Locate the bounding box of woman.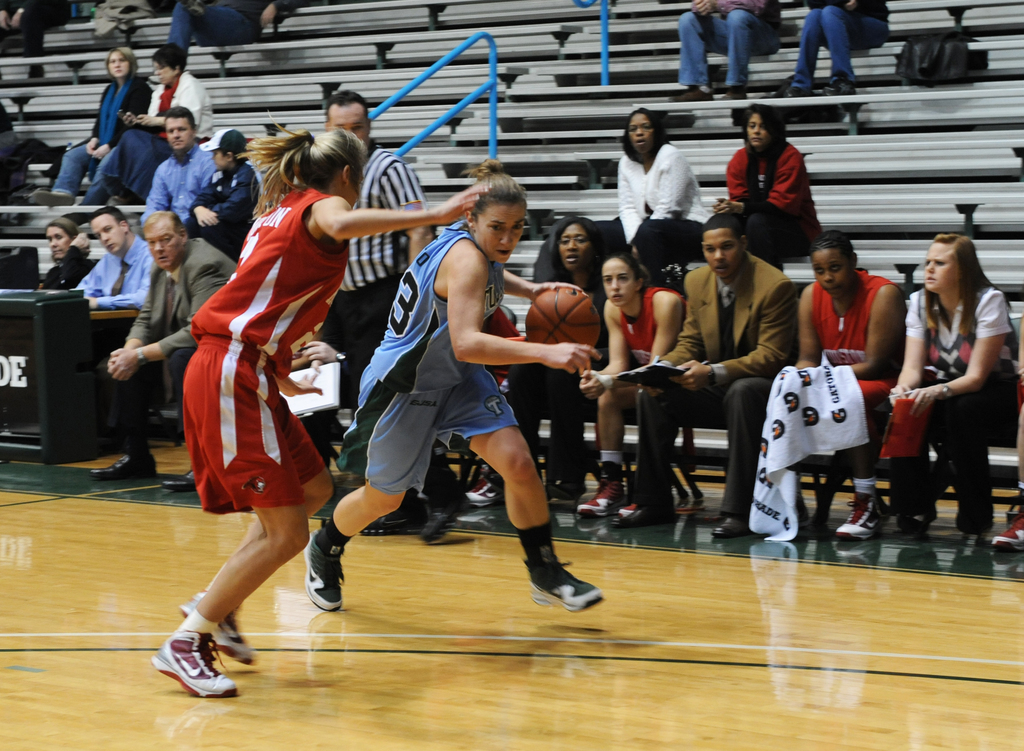
Bounding box: 809:242:909:536.
